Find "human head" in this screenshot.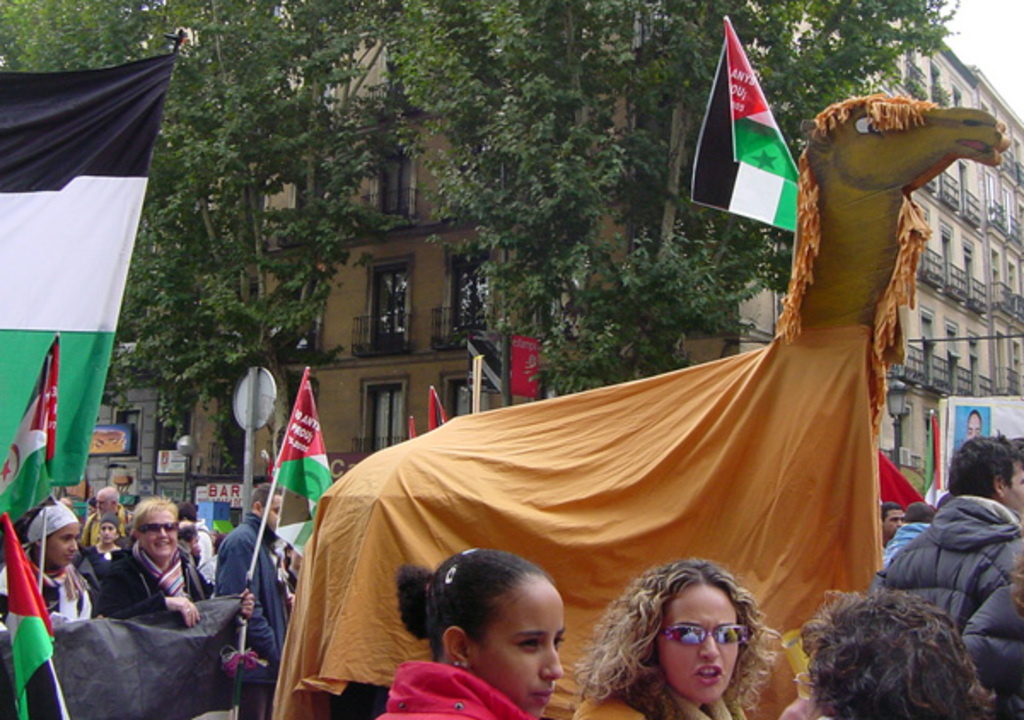
The bounding box for "human head" is bbox(618, 556, 756, 701).
